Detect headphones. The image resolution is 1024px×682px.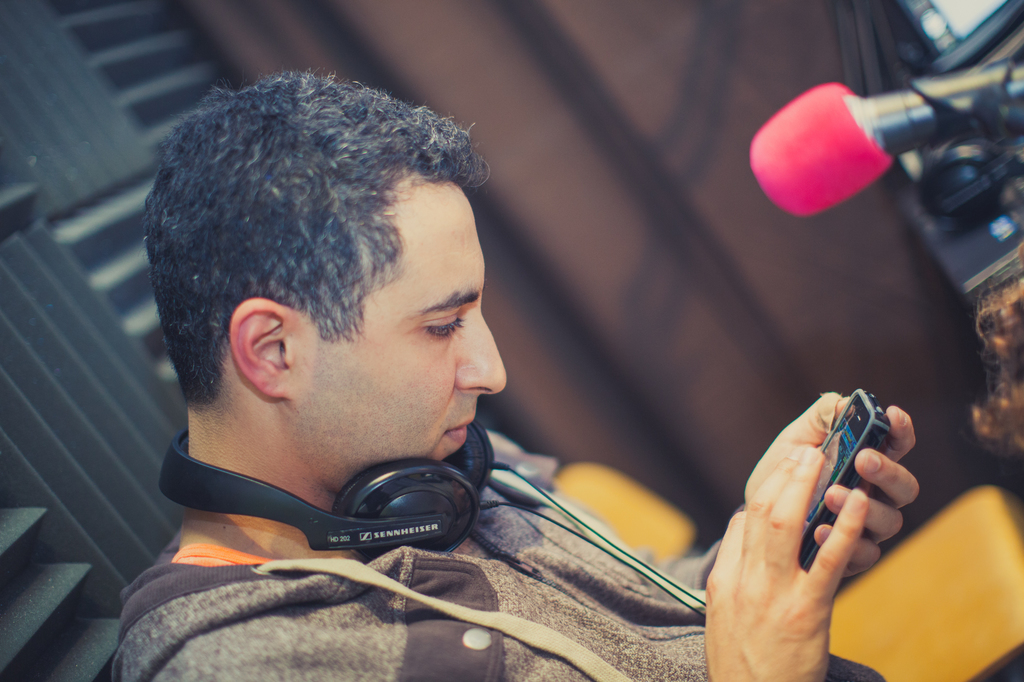
select_region(129, 411, 573, 555).
